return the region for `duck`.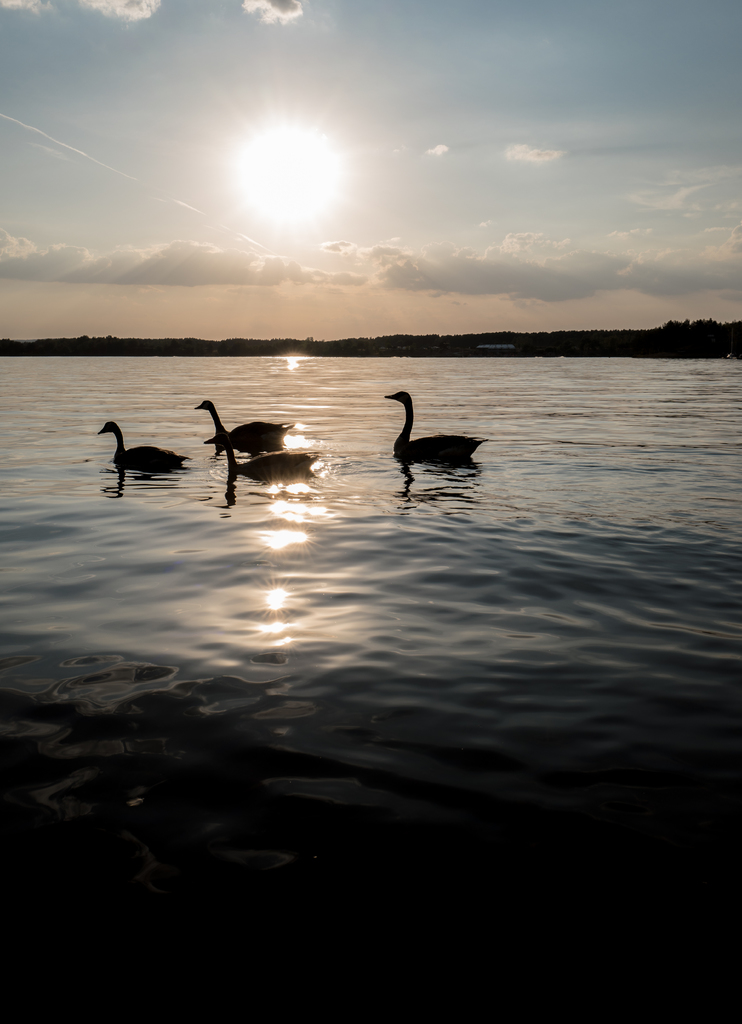
383 383 490 461.
